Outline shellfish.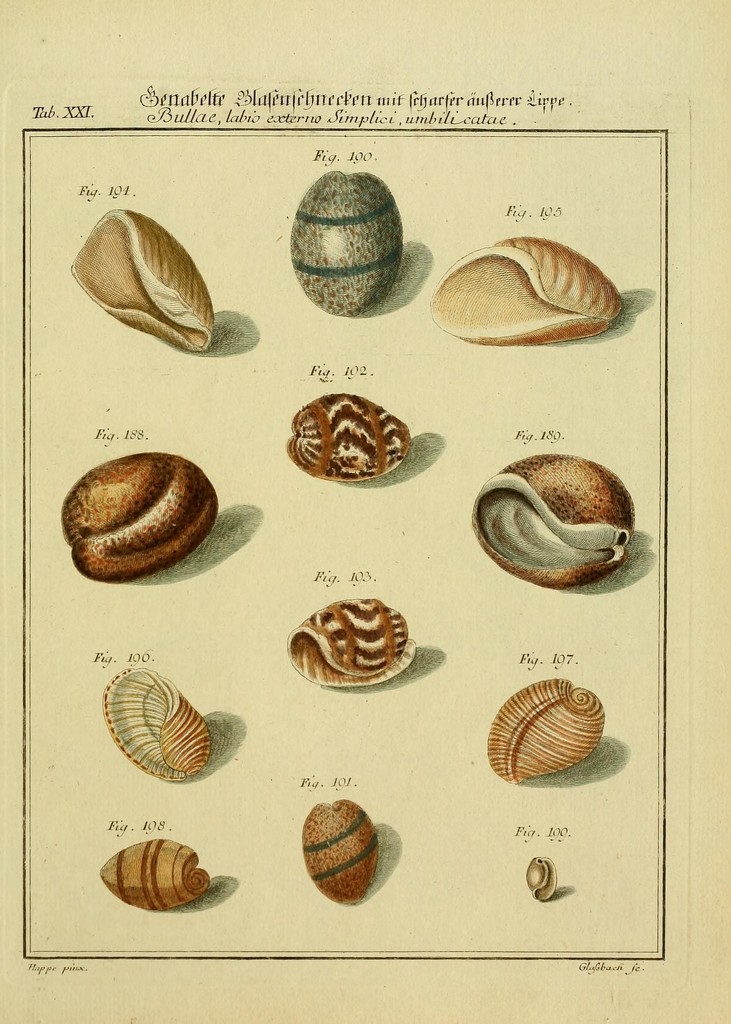
Outline: Rect(102, 843, 216, 916).
